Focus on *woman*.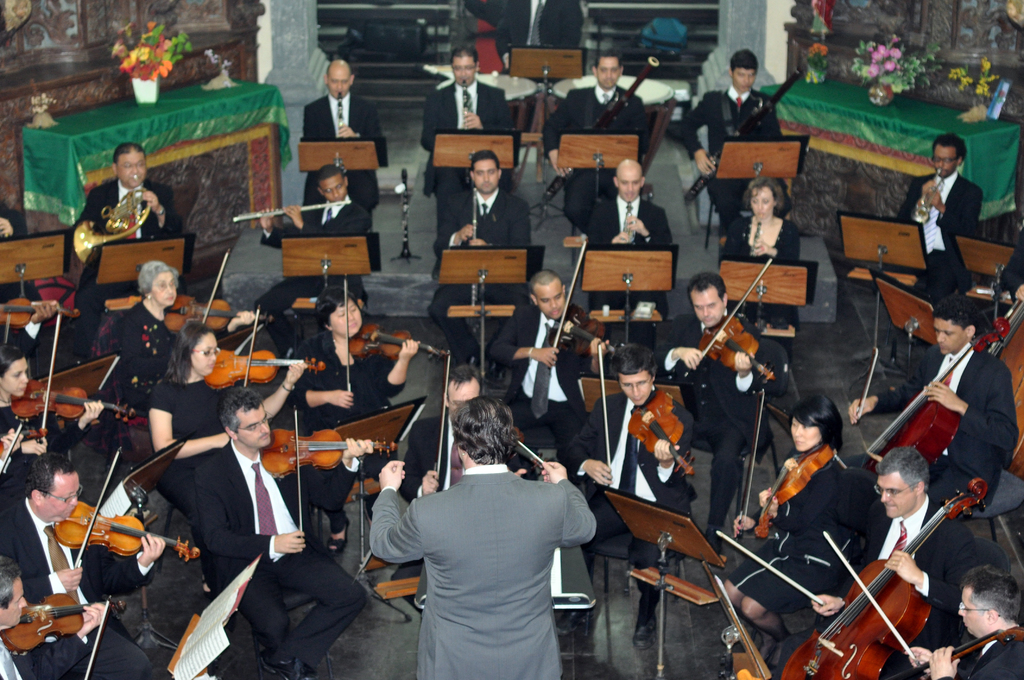
Focused at [717,391,883,668].
